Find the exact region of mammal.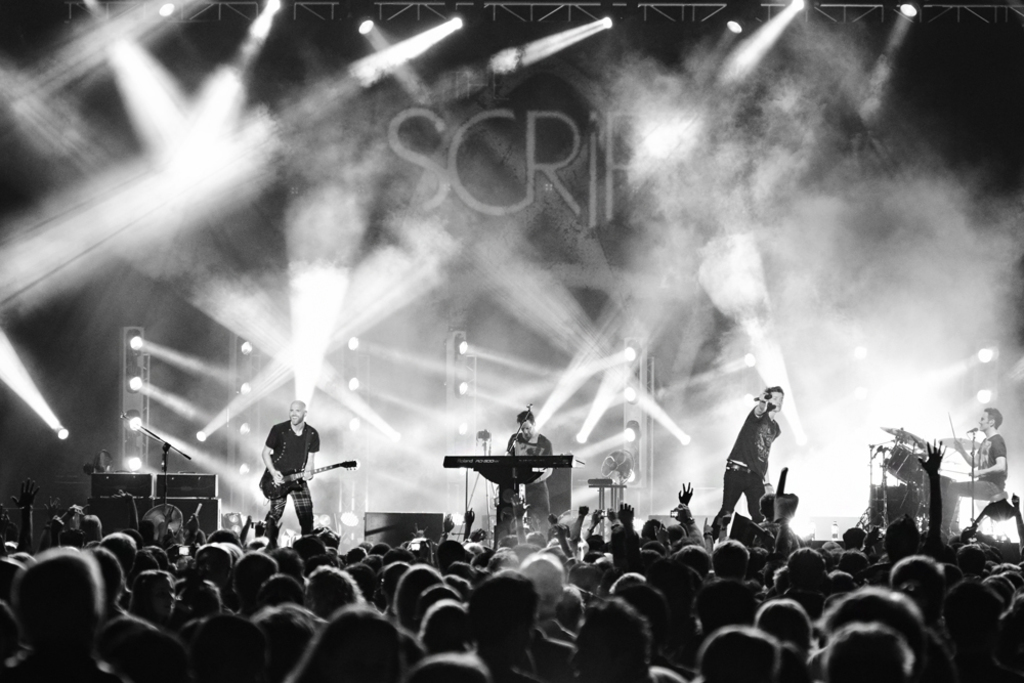
Exact region: x1=707 y1=383 x2=786 y2=542.
